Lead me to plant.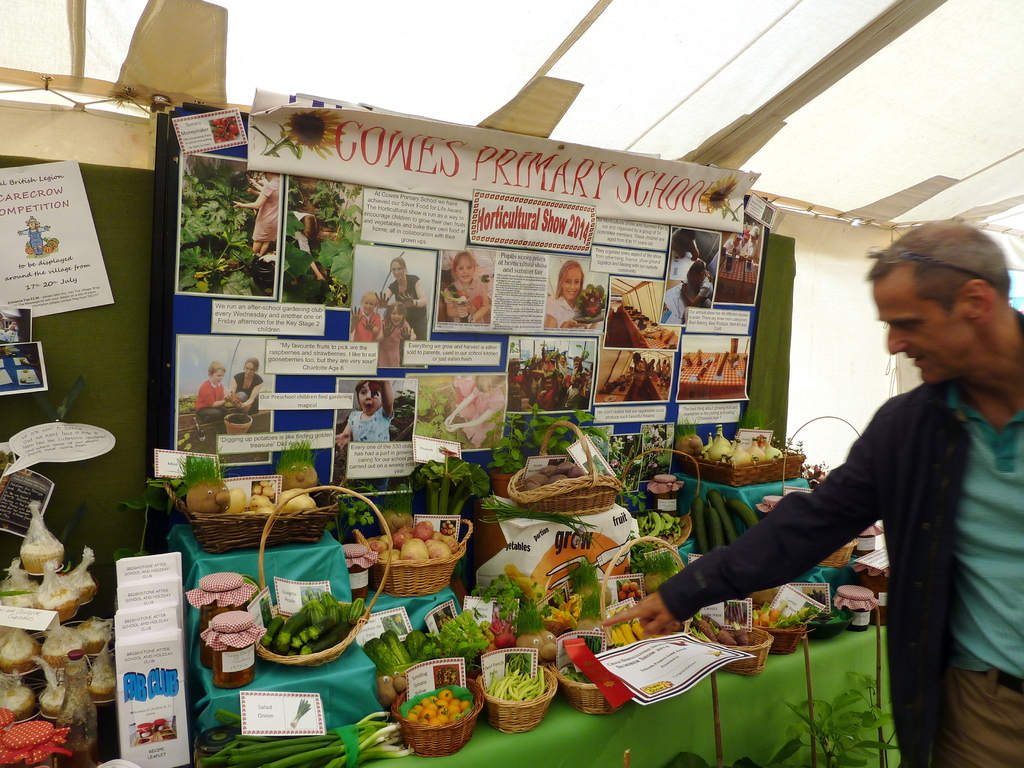
Lead to BBox(564, 557, 600, 588).
